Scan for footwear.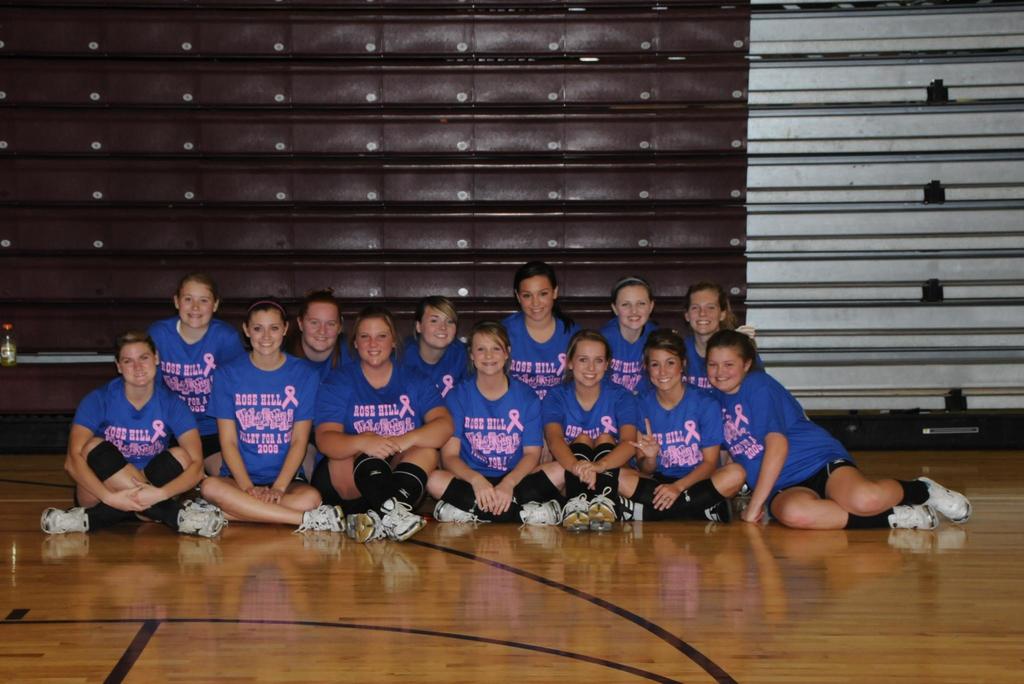
Scan result: bbox(564, 497, 589, 532).
